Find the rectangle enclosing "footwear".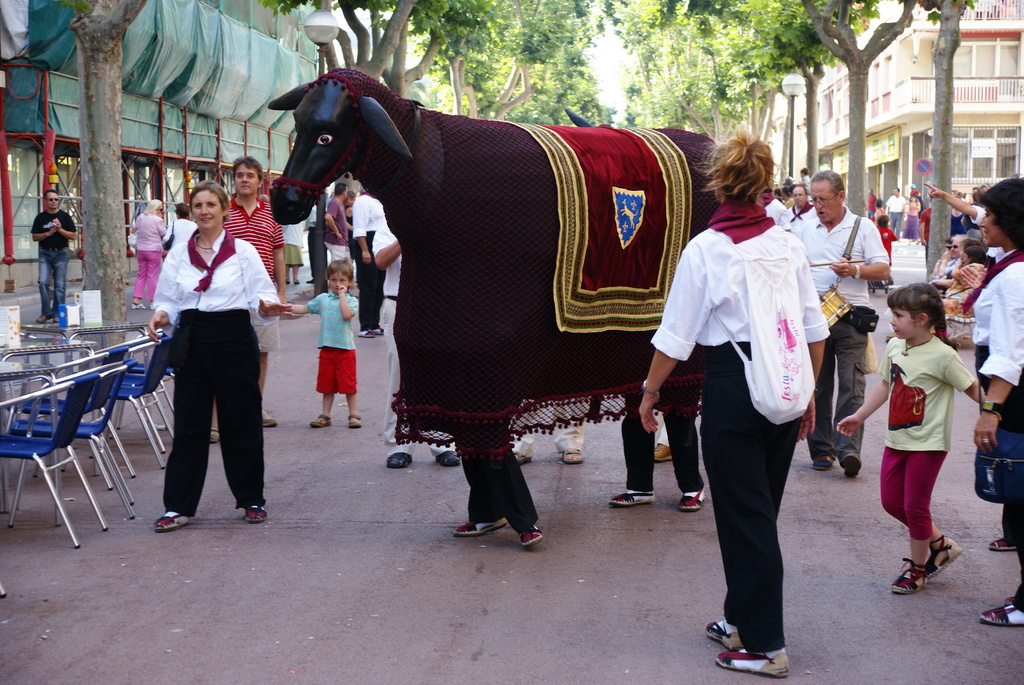
520:524:542:553.
